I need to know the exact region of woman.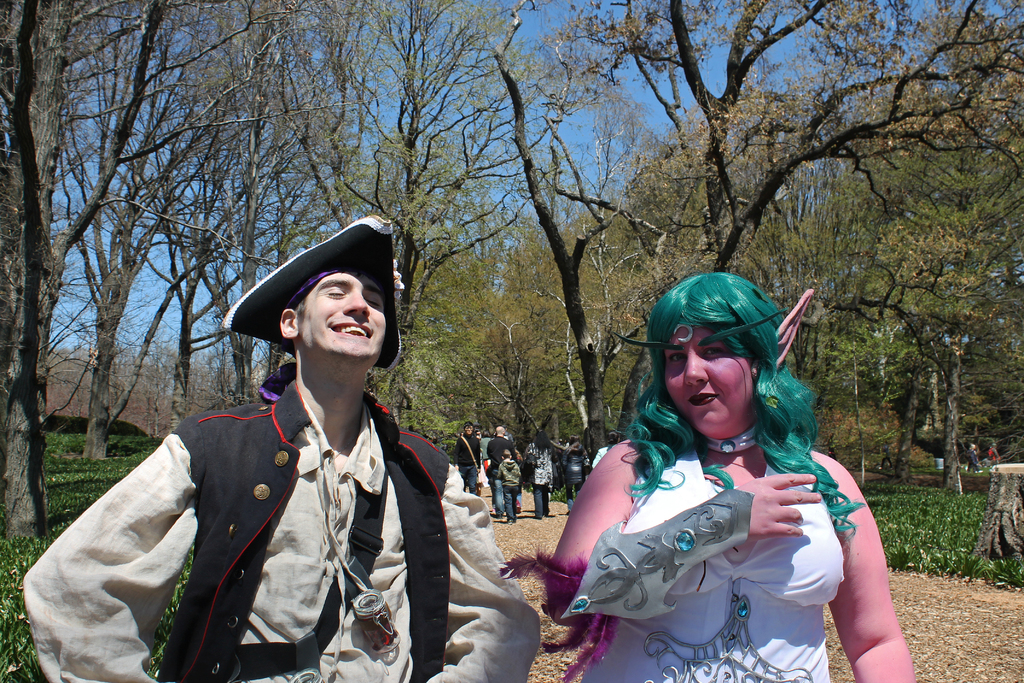
Region: [523,431,552,520].
